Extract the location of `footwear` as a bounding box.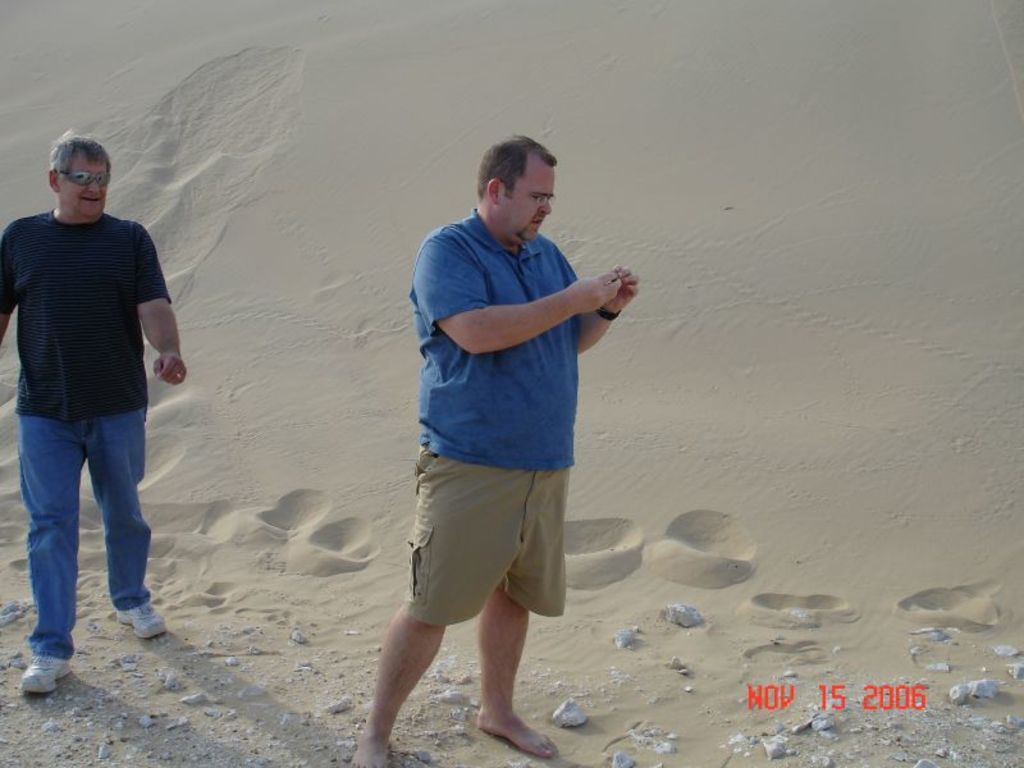
bbox=[10, 630, 69, 709].
